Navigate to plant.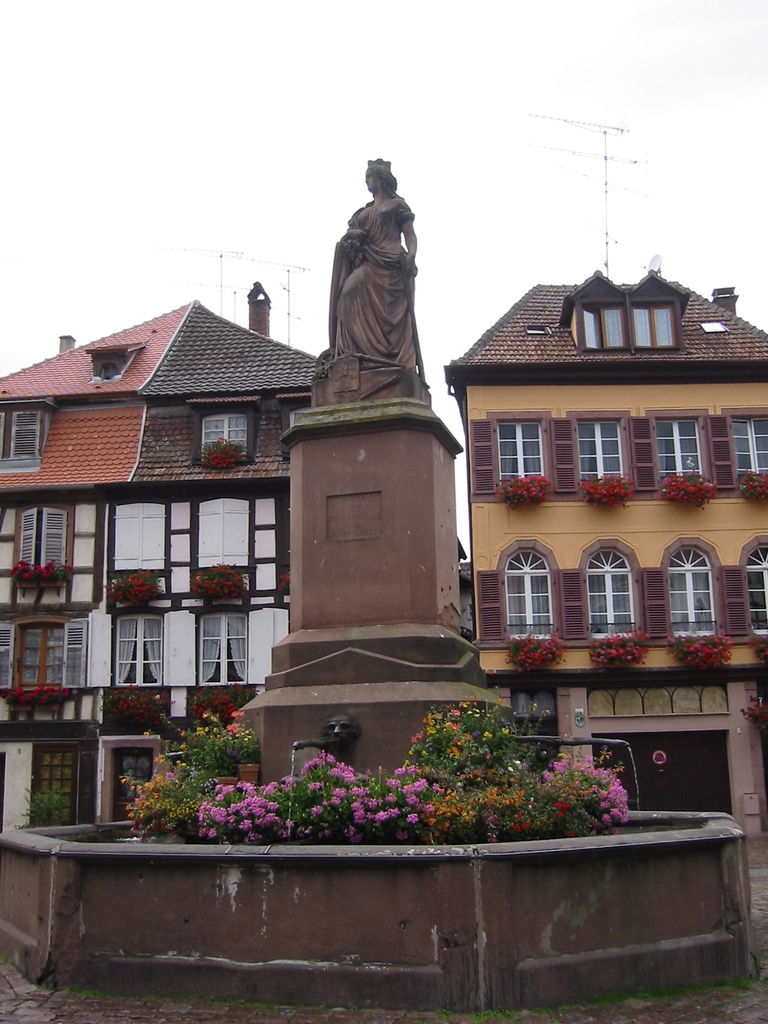
Navigation target: (193,680,254,722).
